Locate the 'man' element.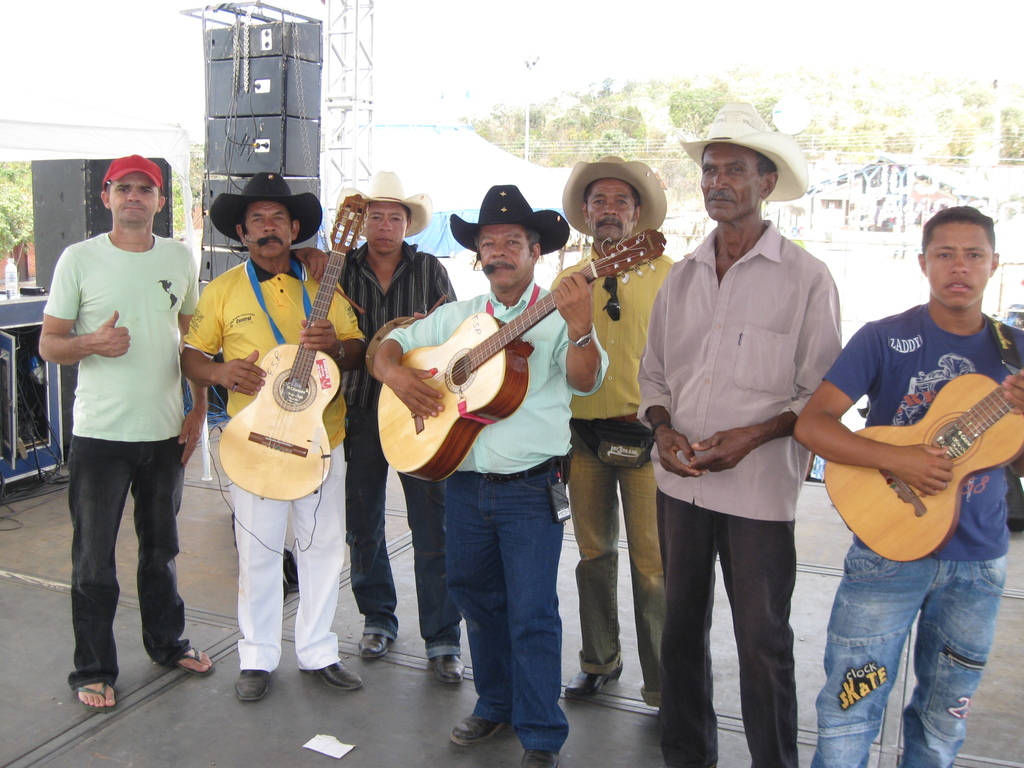
Element bbox: 636 99 844 767.
